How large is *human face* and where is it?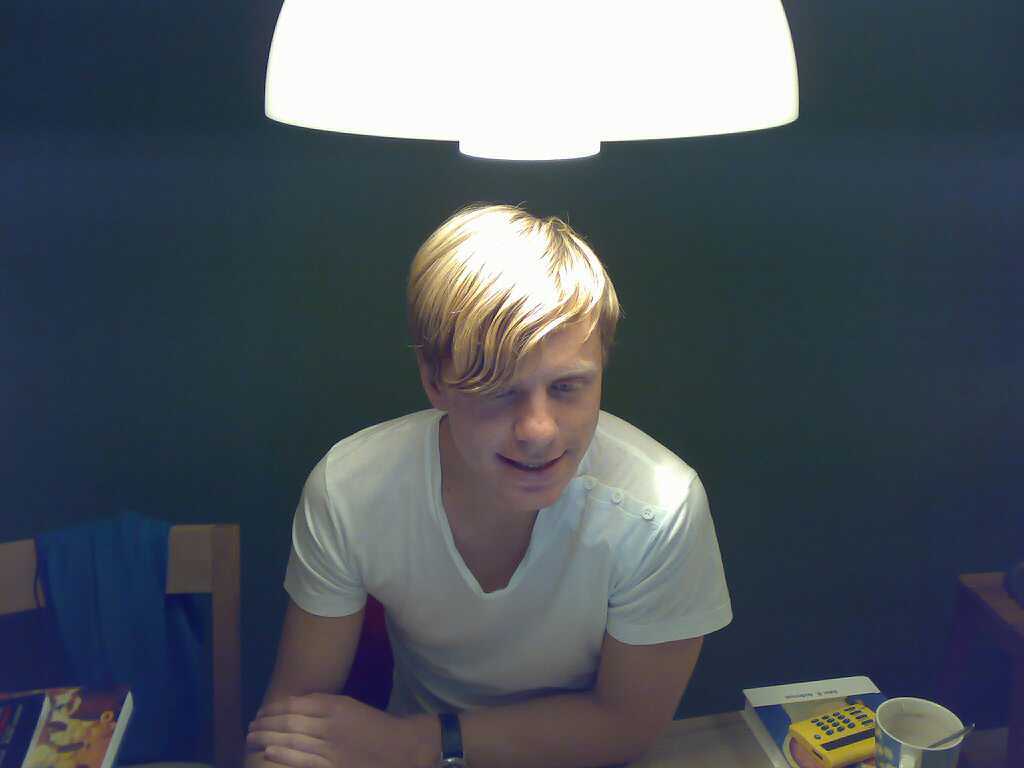
Bounding box: (455, 321, 595, 512).
